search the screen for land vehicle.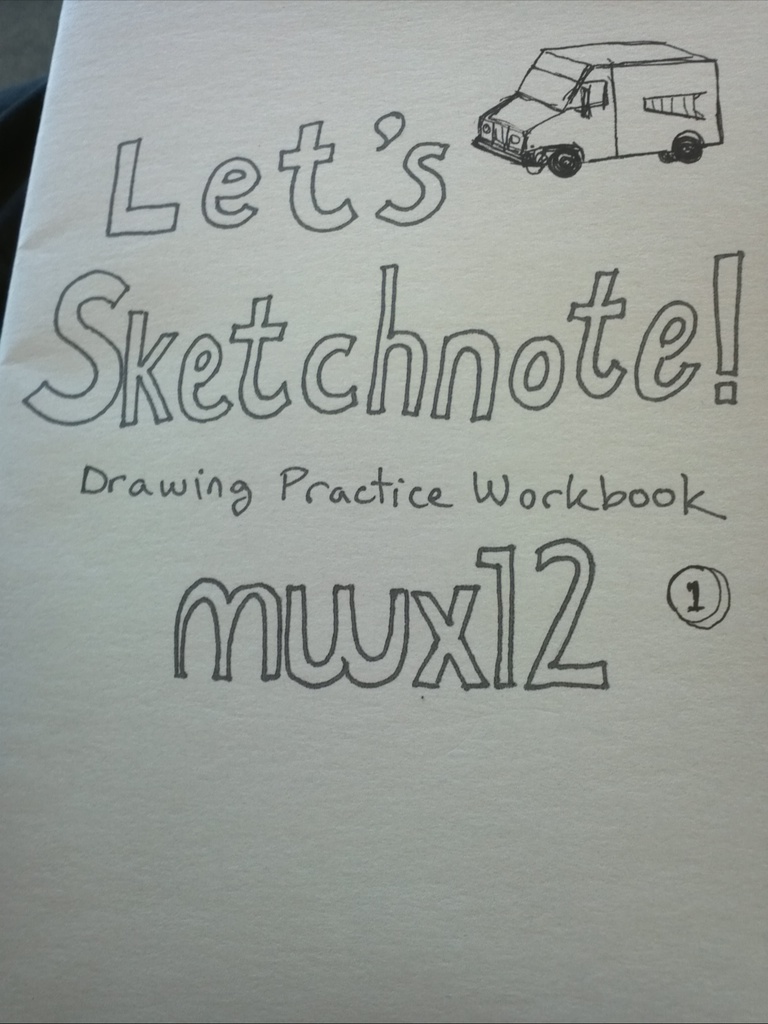
Found at <region>468, 42, 746, 176</region>.
